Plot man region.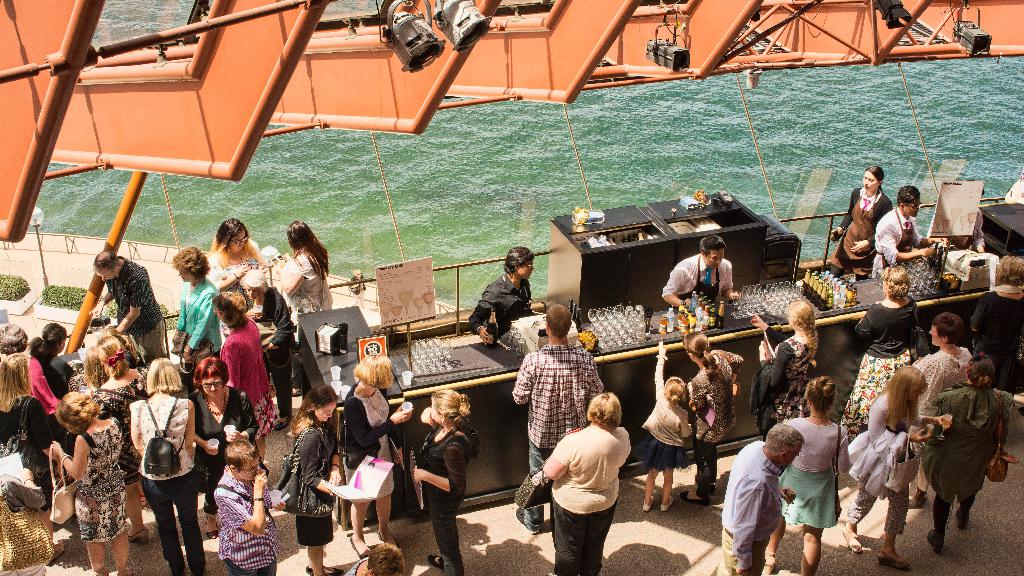
Plotted at BBox(728, 419, 803, 572).
